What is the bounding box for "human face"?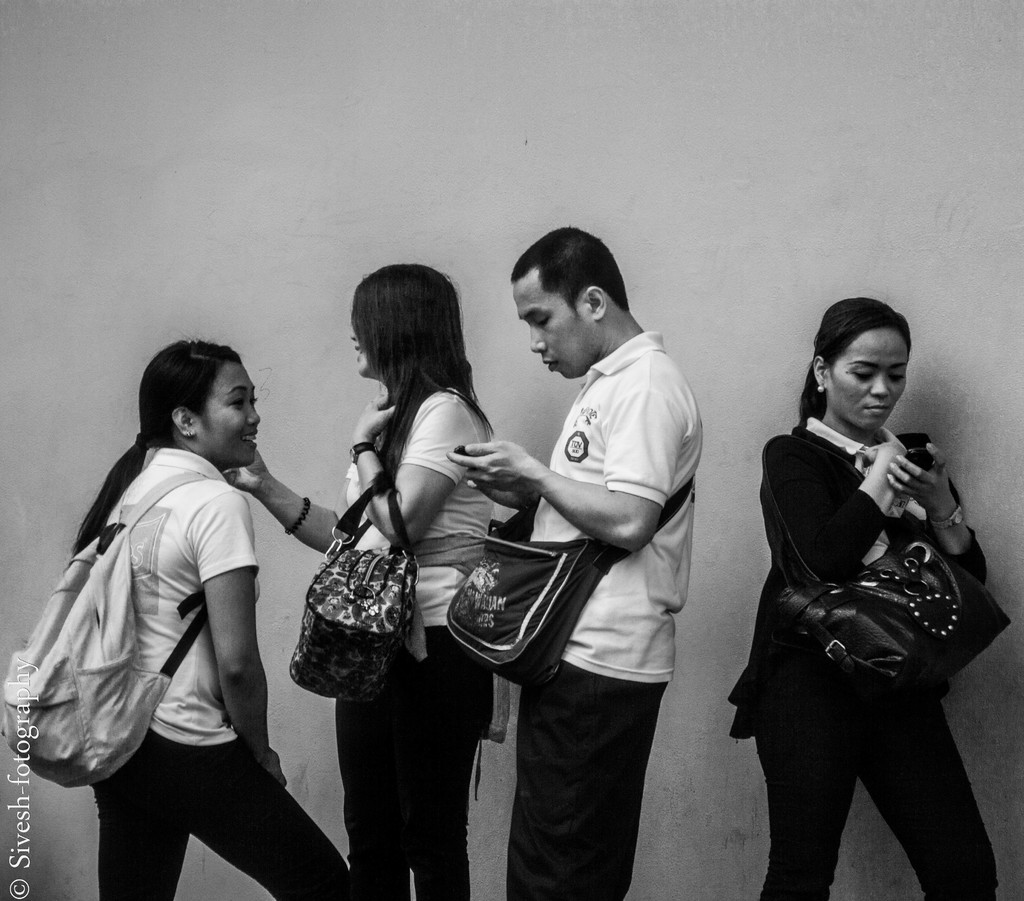
left=514, top=273, right=588, bottom=381.
